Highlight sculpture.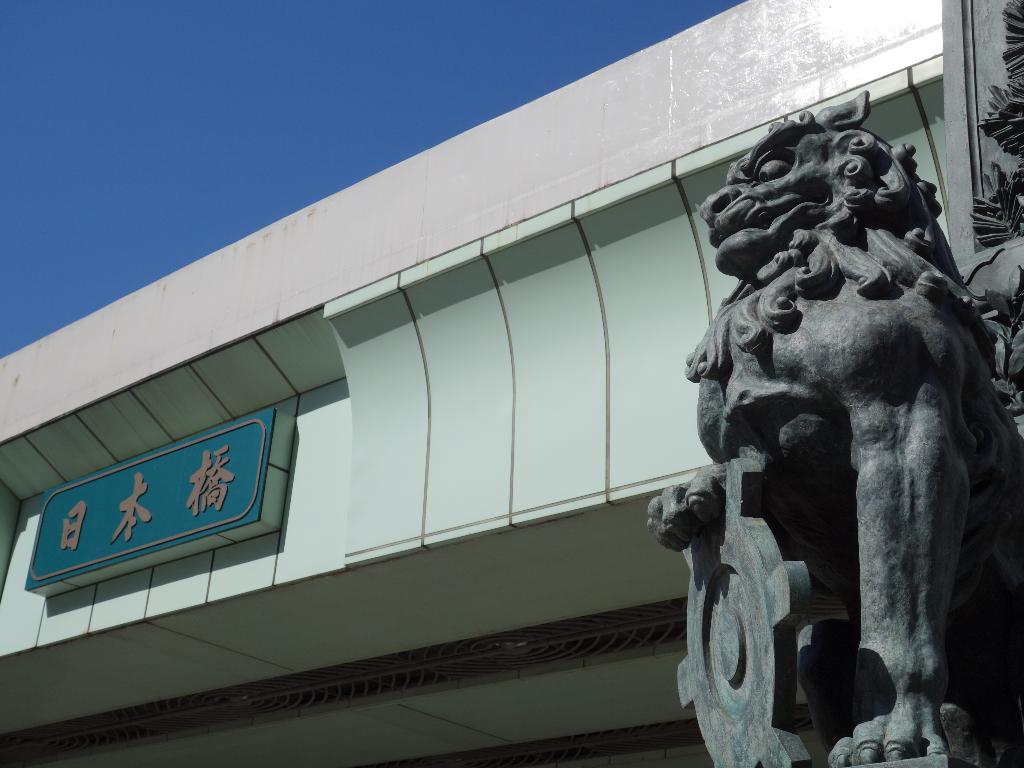
Highlighted region: x1=653, y1=61, x2=1000, y2=767.
